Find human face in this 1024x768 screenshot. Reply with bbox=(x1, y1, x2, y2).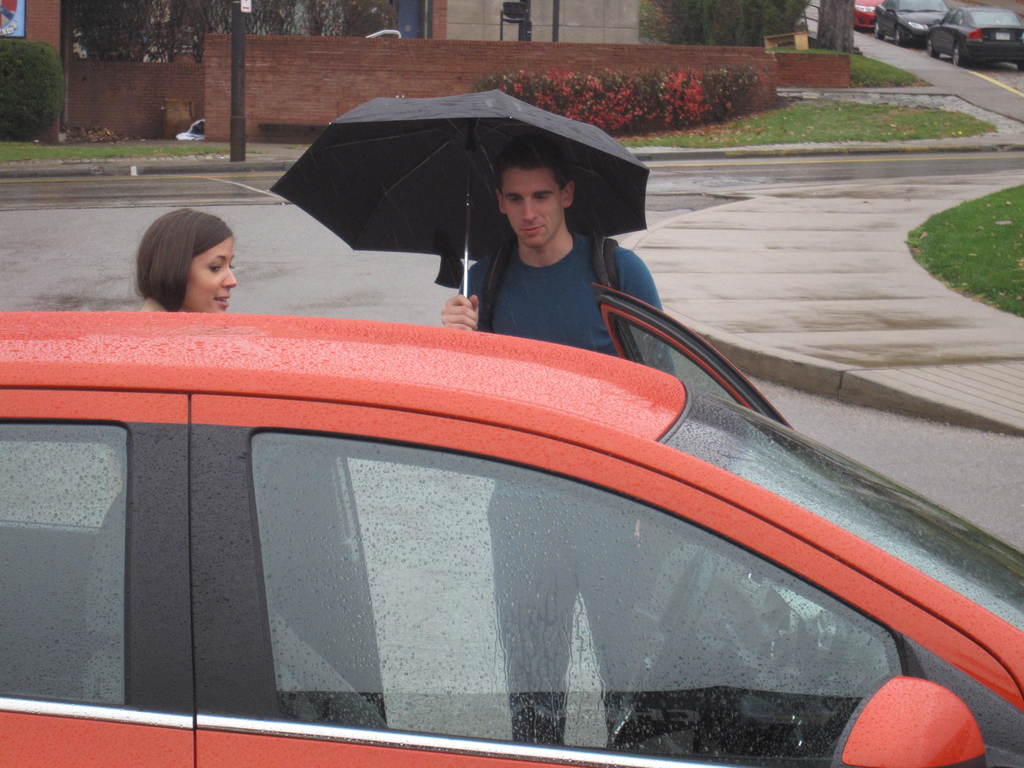
bbox=(506, 166, 565, 250).
